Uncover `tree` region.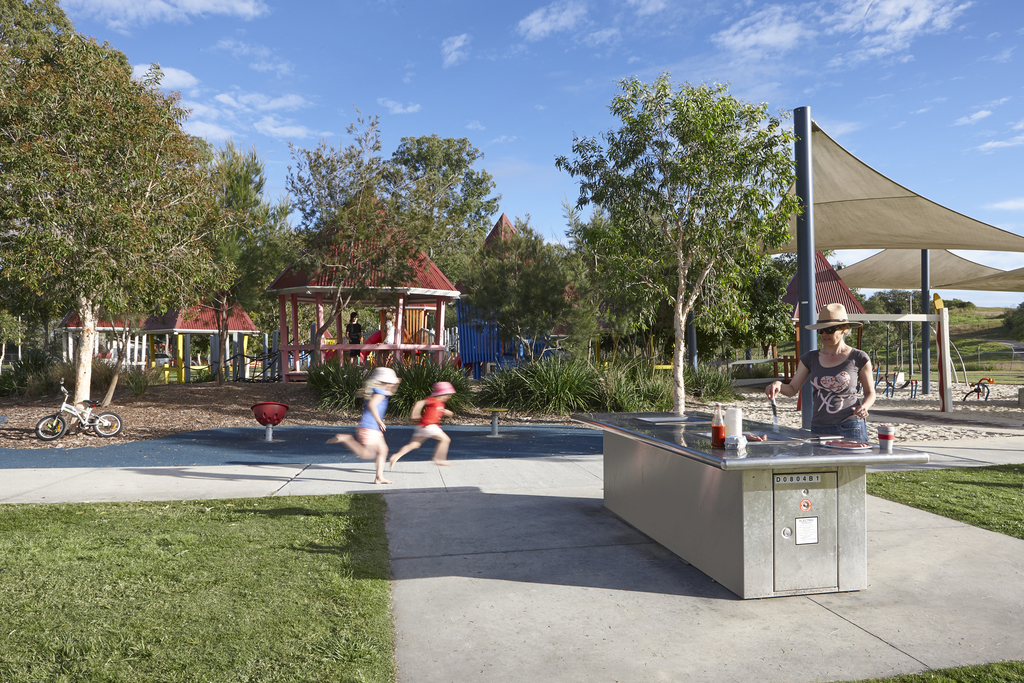
Uncovered: (15, 28, 253, 394).
